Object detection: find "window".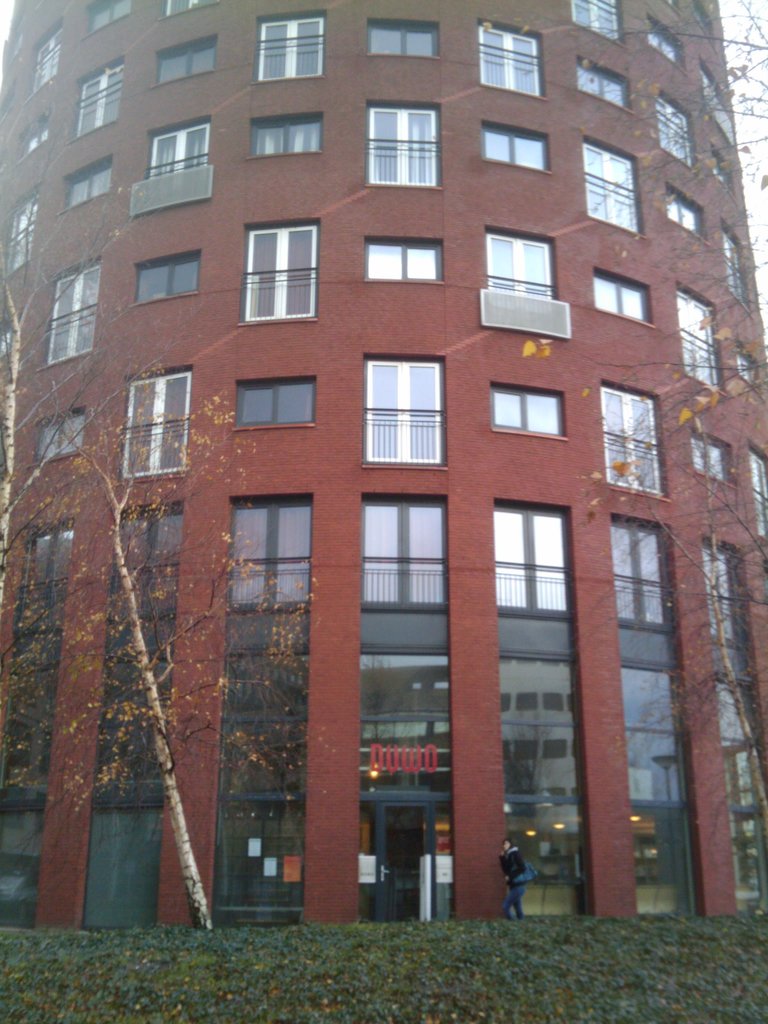
x1=21 y1=525 x2=74 y2=628.
